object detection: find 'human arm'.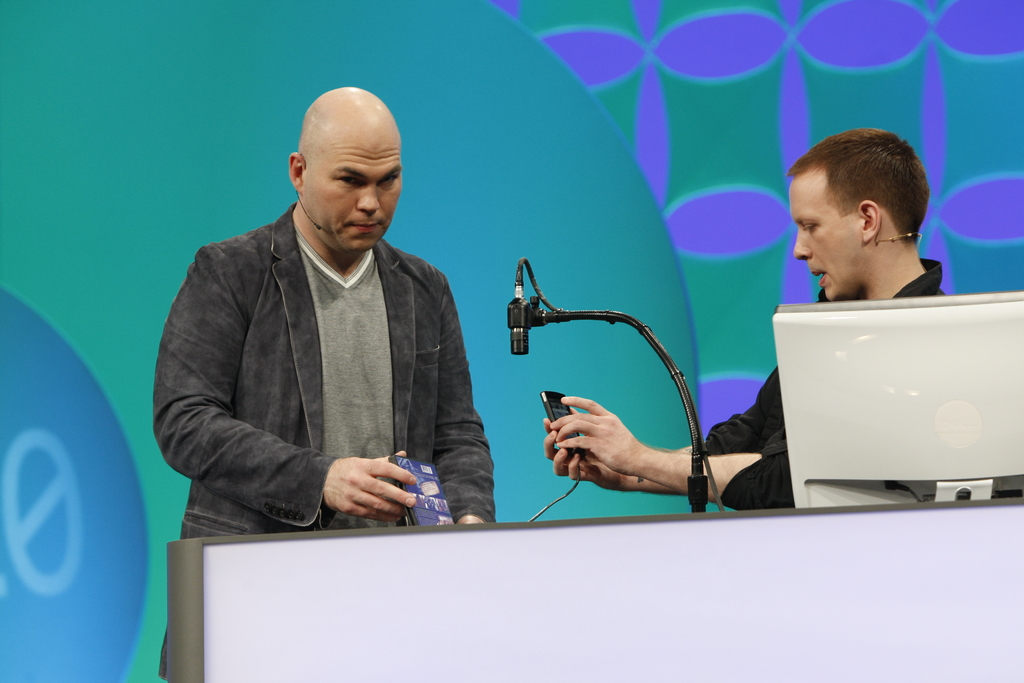
select_region(536, 362, 781, 501).
